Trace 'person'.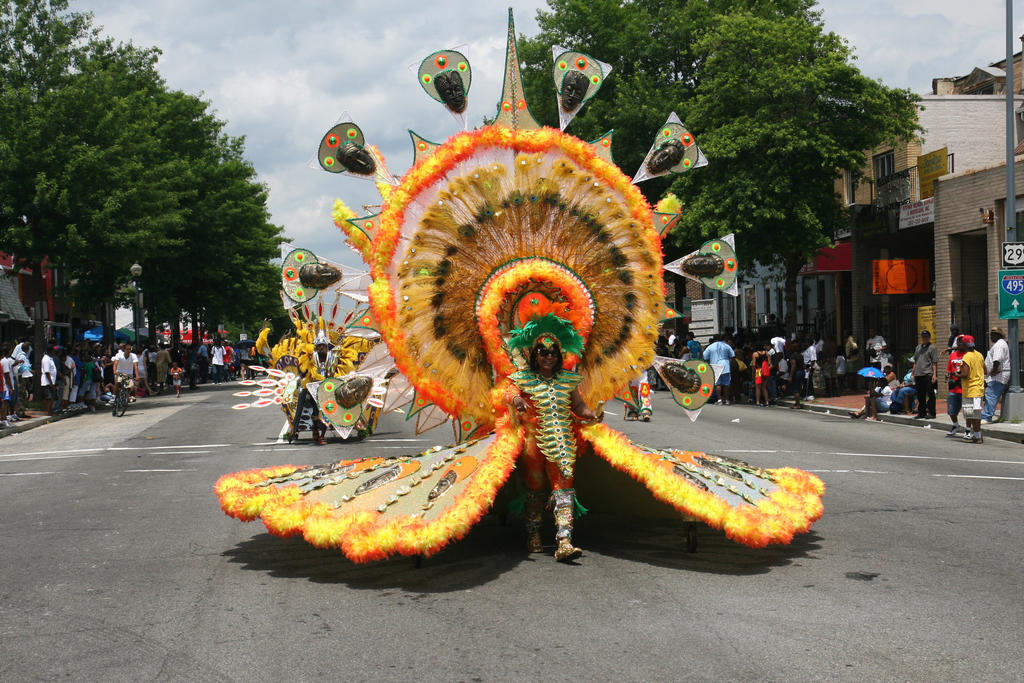
Traced to select_region(687, 333, 698, 353).
